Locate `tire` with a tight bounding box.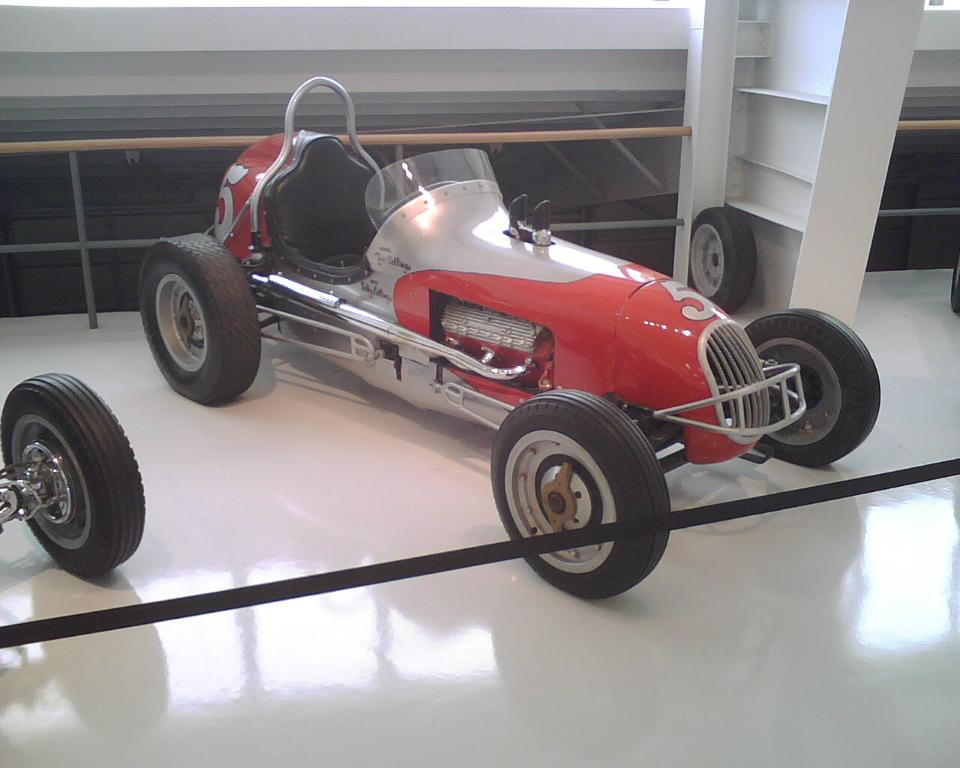
bbox=(683, 203, 751, 316).
